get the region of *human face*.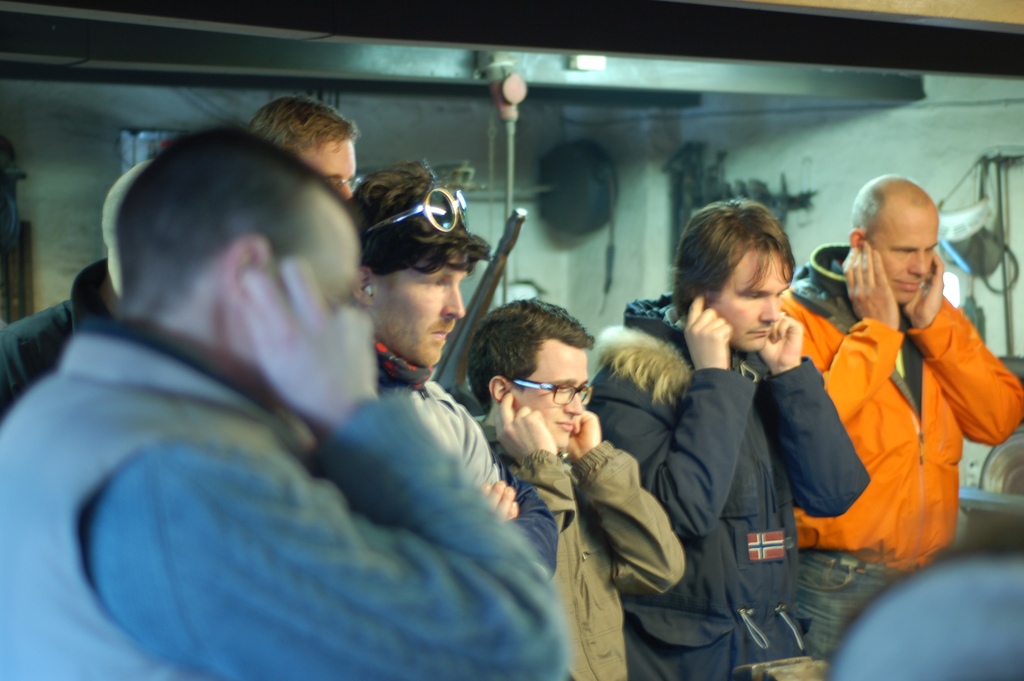
region(375, 247, 464, 363).
